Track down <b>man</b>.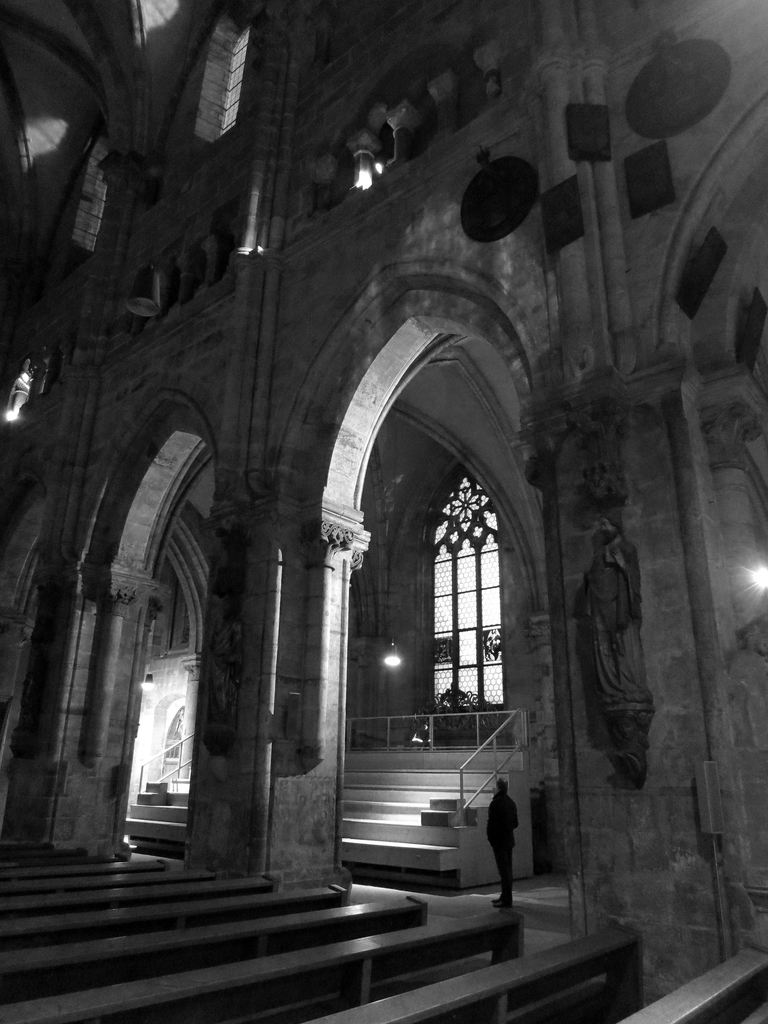
Tracked to left=481, top=780, right=514, bottom=895.
